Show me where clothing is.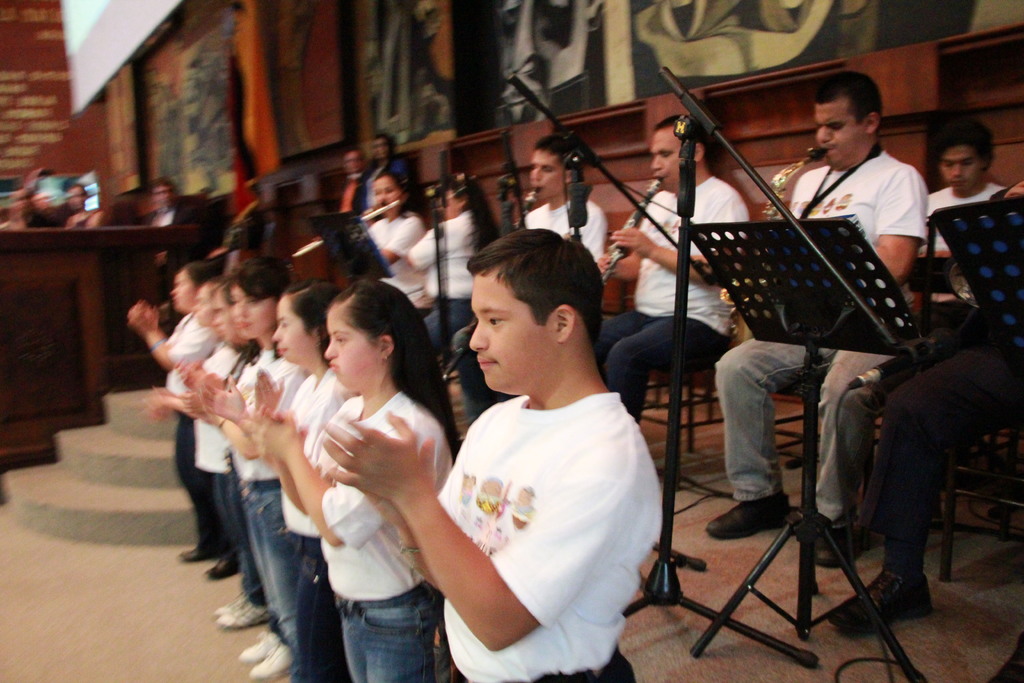
clothing is at {"left": 917, "top": 179, "right": 1004, "bottom": 261}.
